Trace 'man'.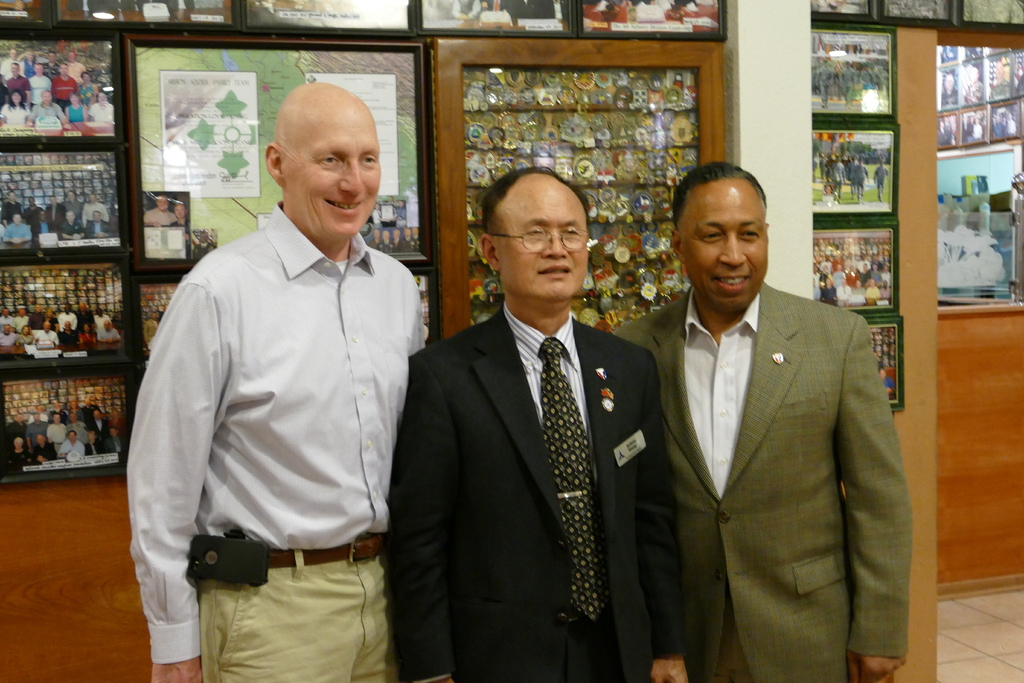
Traced to pyautogui.locateOnScreen(988, 62, 1012, 101).
